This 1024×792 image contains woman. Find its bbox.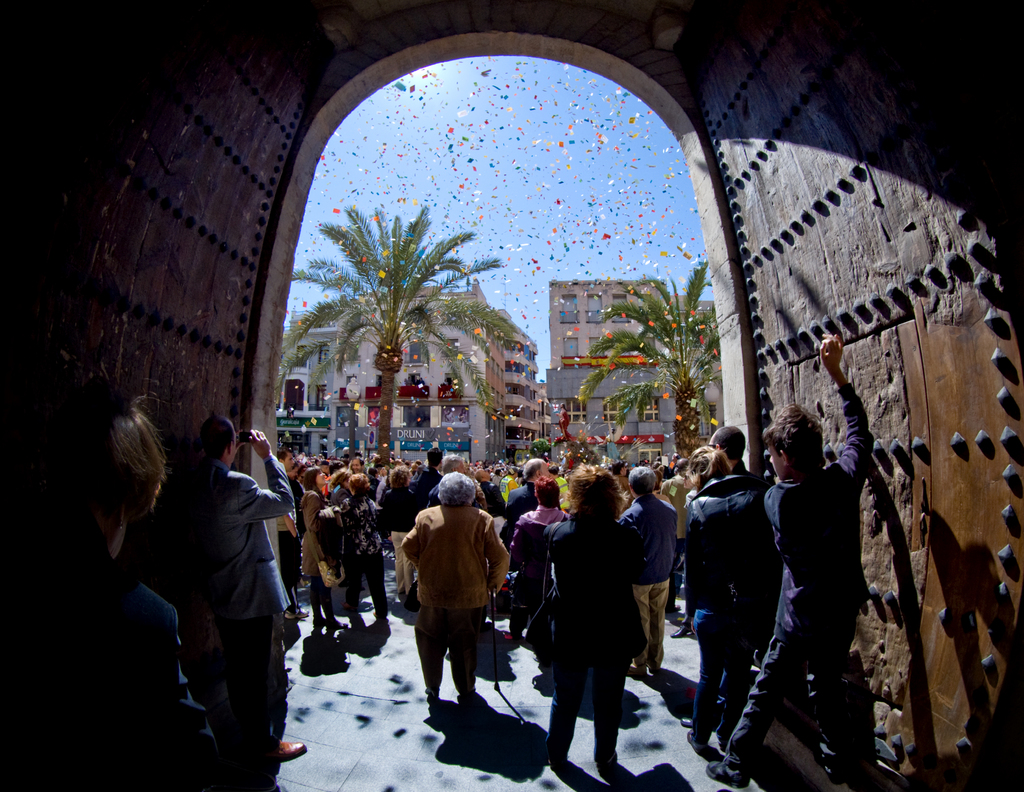
<bbox>0, 400, 219, 791</bbox>.
